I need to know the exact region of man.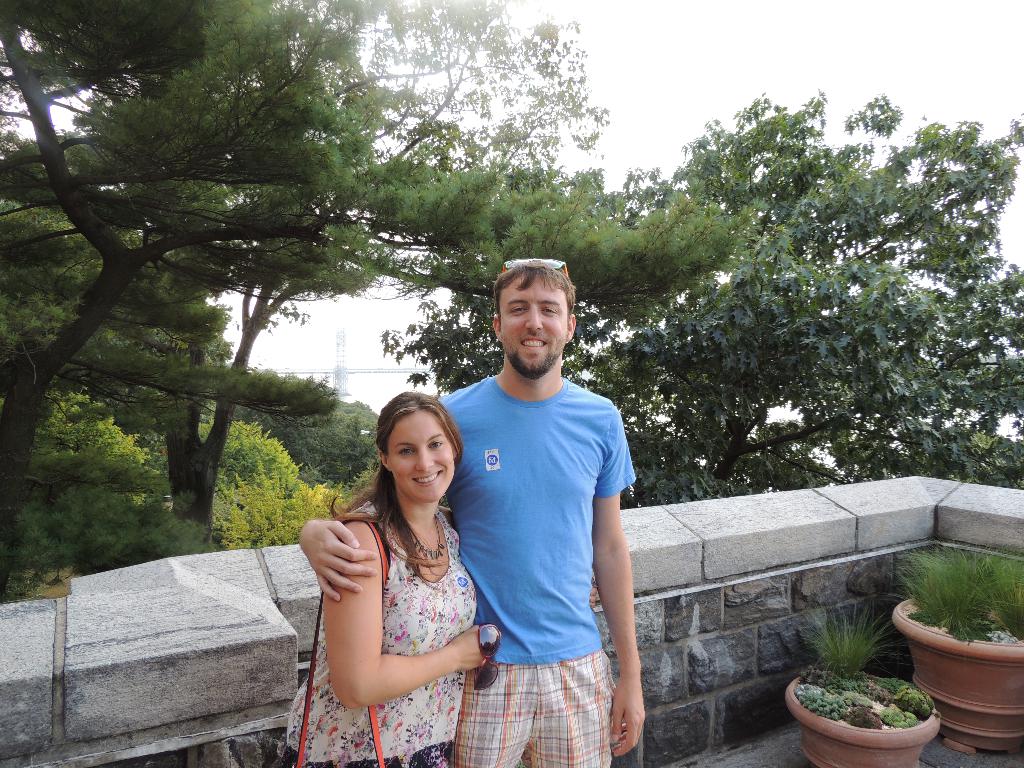
Region: bbox=[376, 275, 625, 756].
